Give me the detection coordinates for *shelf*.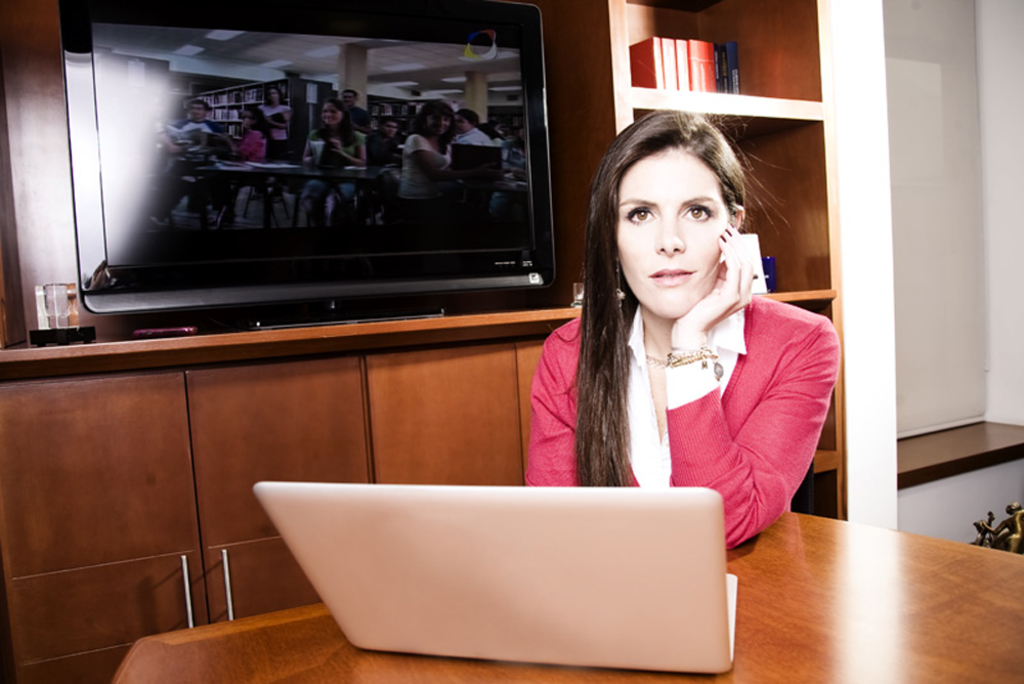
{"x1": 628, "y1": 110, "x2": 815, "y2": 307}.
